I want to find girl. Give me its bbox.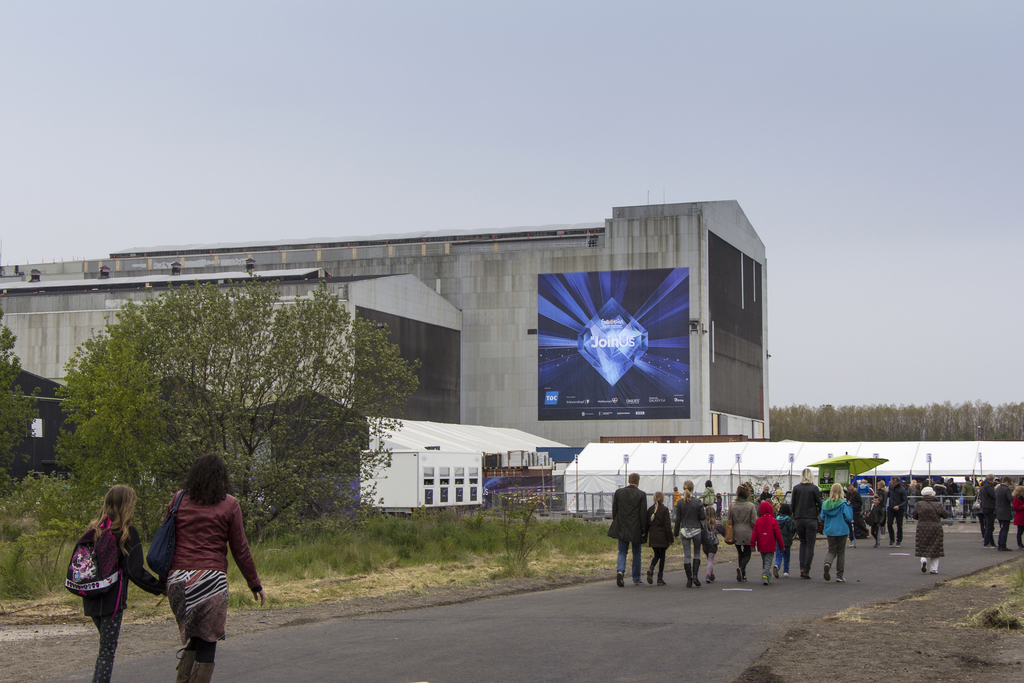
bbox=(646, 494, 675, 587).
